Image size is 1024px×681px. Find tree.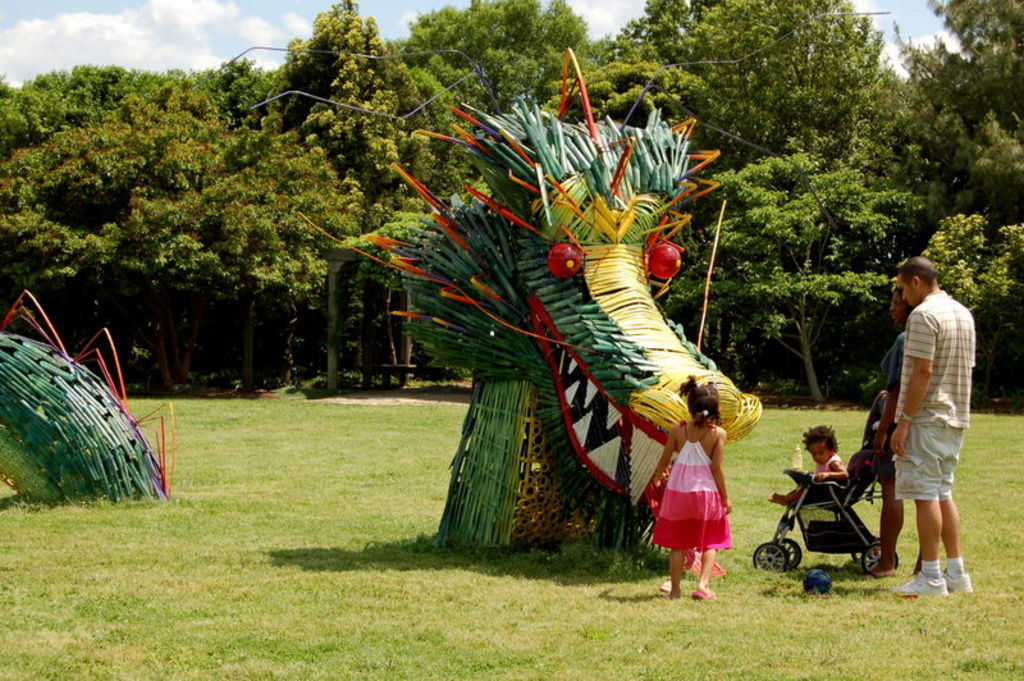
<region>923, 228, 1023, 416</region>.
